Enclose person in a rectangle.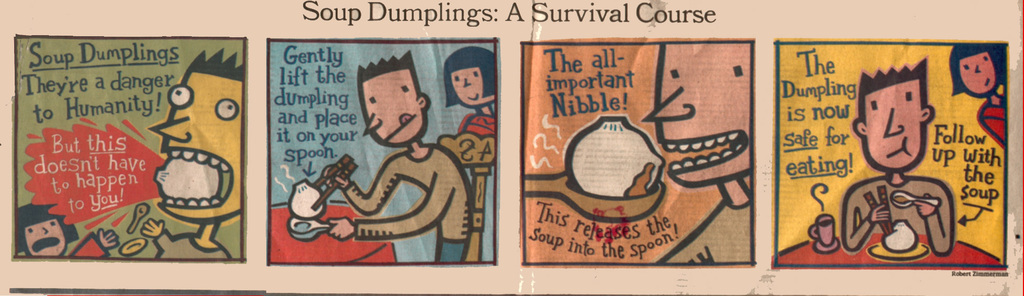
<box>839,56,952,254</box>.
